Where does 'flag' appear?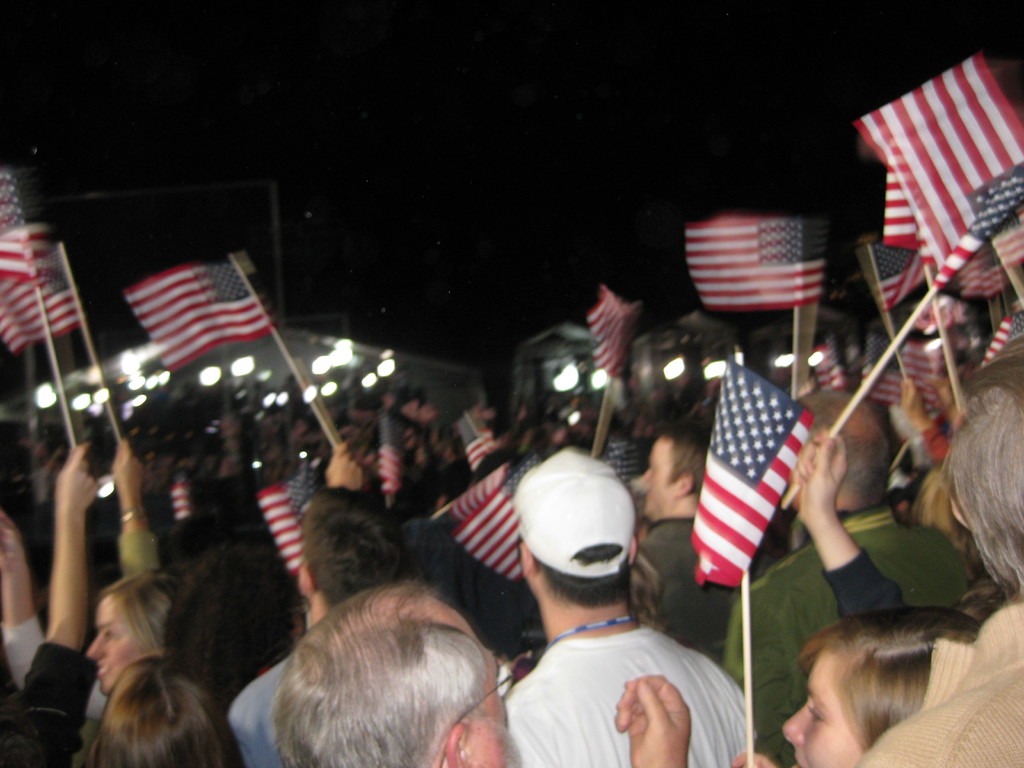
Appears at Rect(447, 465, 504, 523).
